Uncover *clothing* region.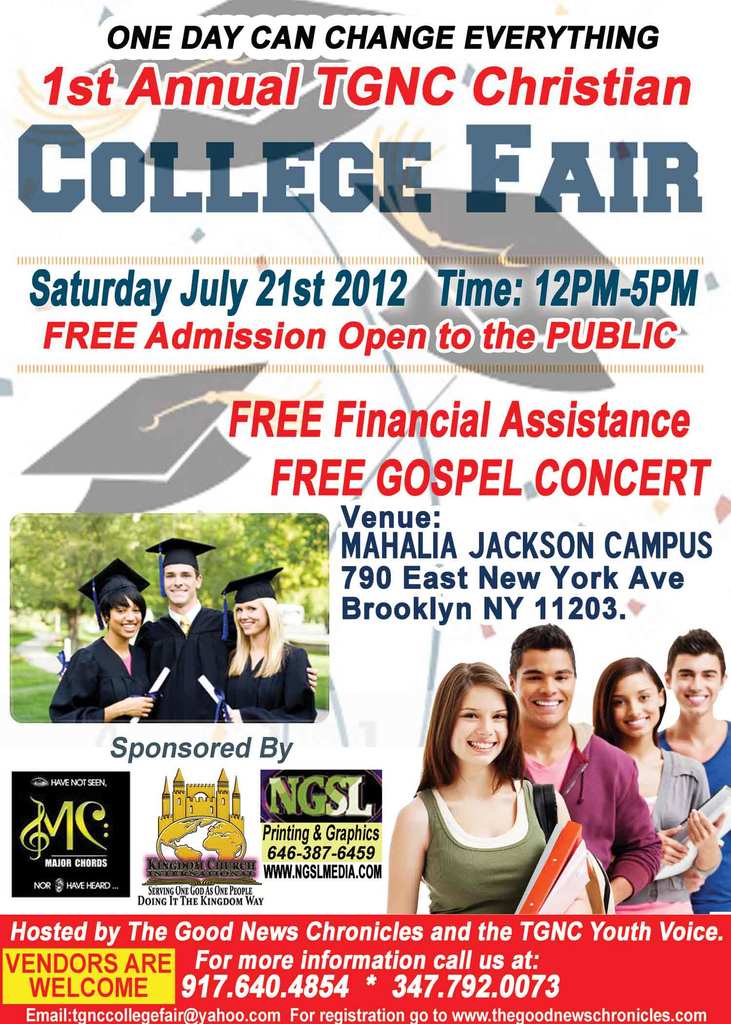
Uncovered: (607, 741, 718, 916).
